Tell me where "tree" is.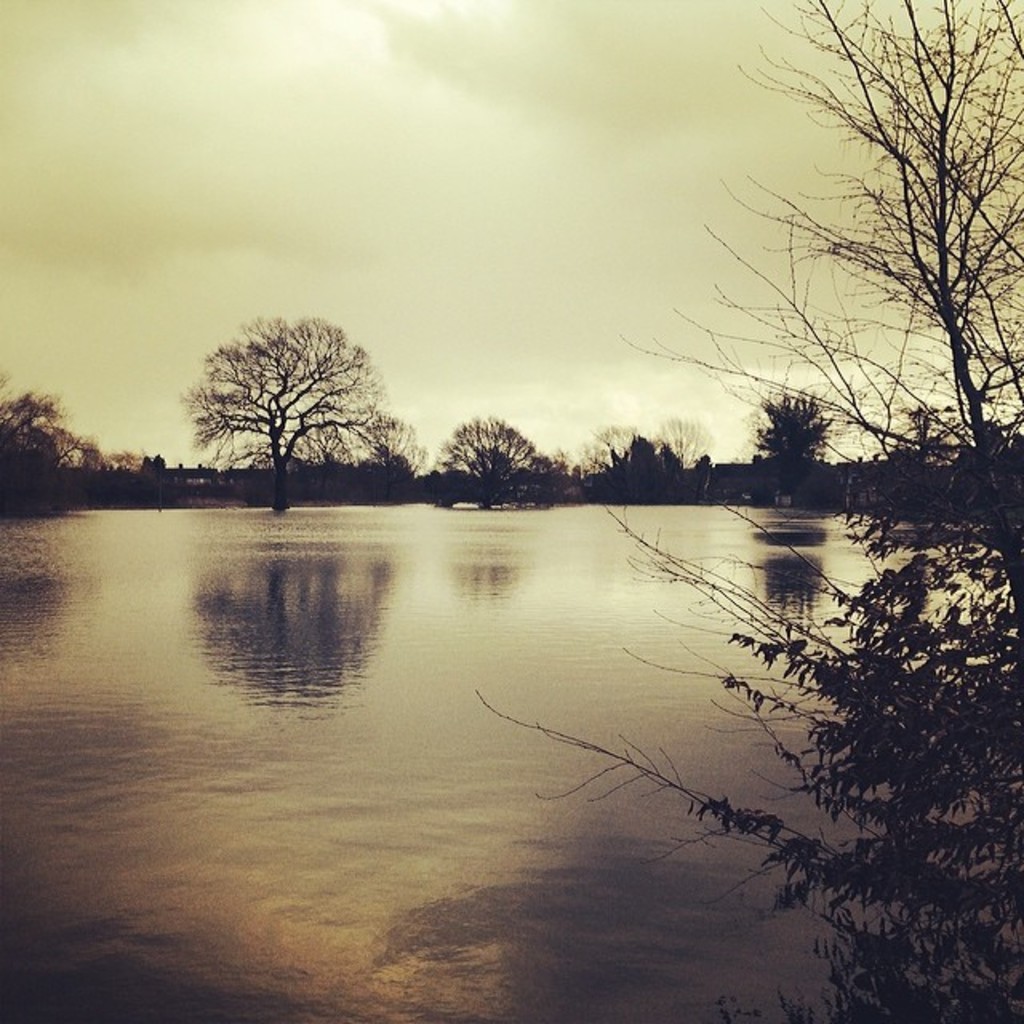
"tree" is at 618/0/1022/653.
